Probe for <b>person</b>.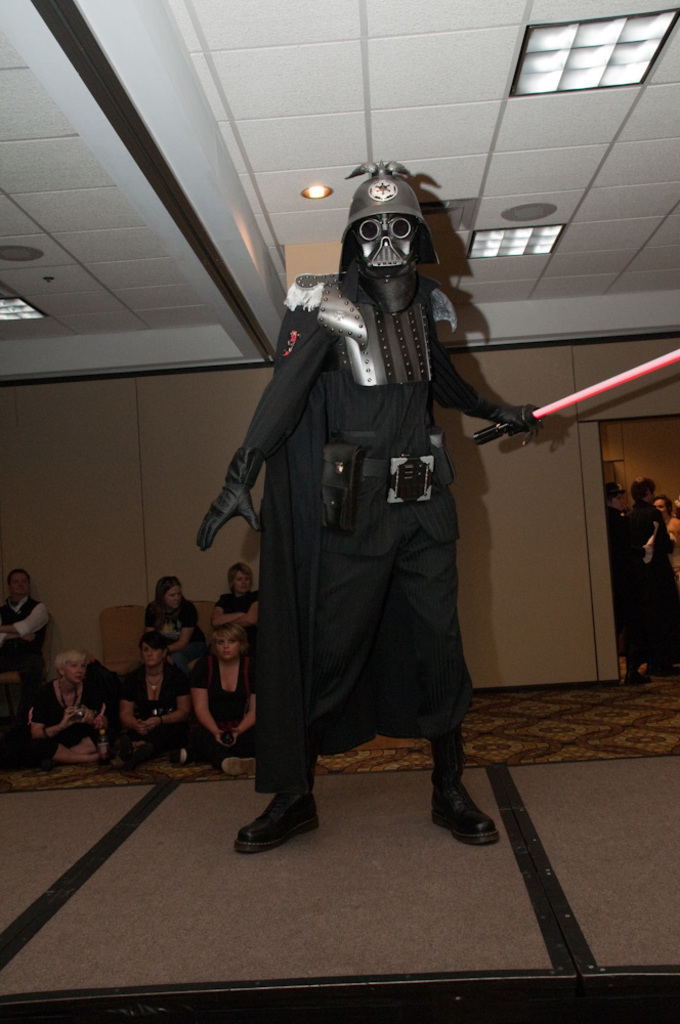
Probe result: region(210, 166, 515, 877).
